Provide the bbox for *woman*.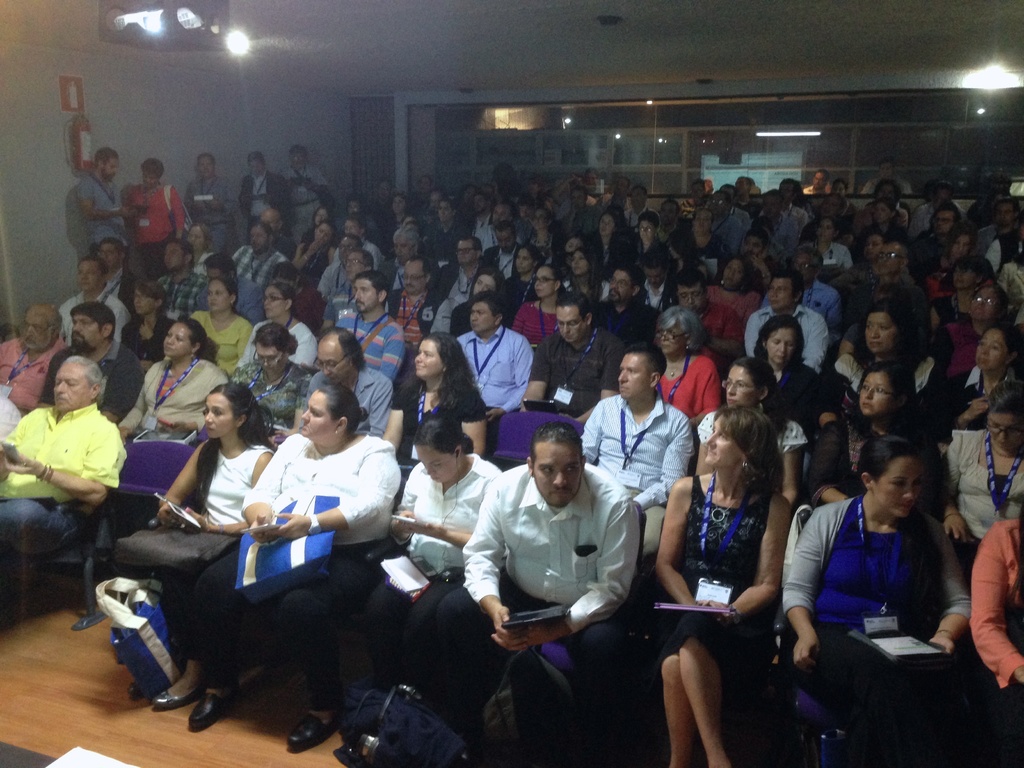
[232,277,324,368].
